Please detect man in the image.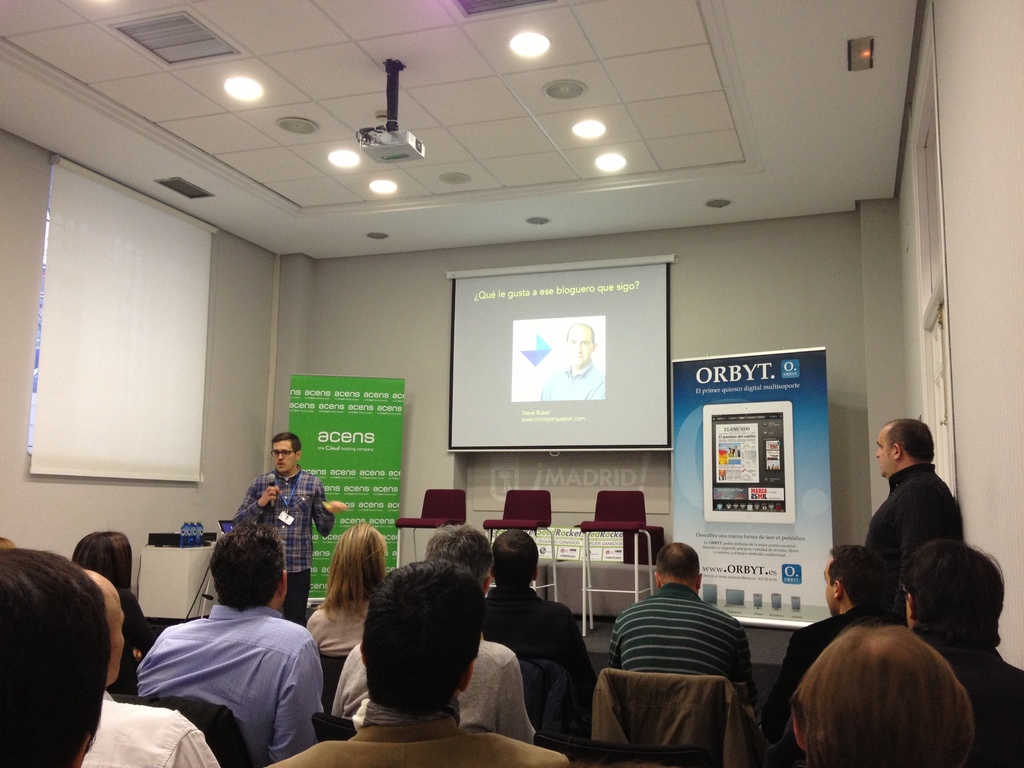
(766,541,889,746).
